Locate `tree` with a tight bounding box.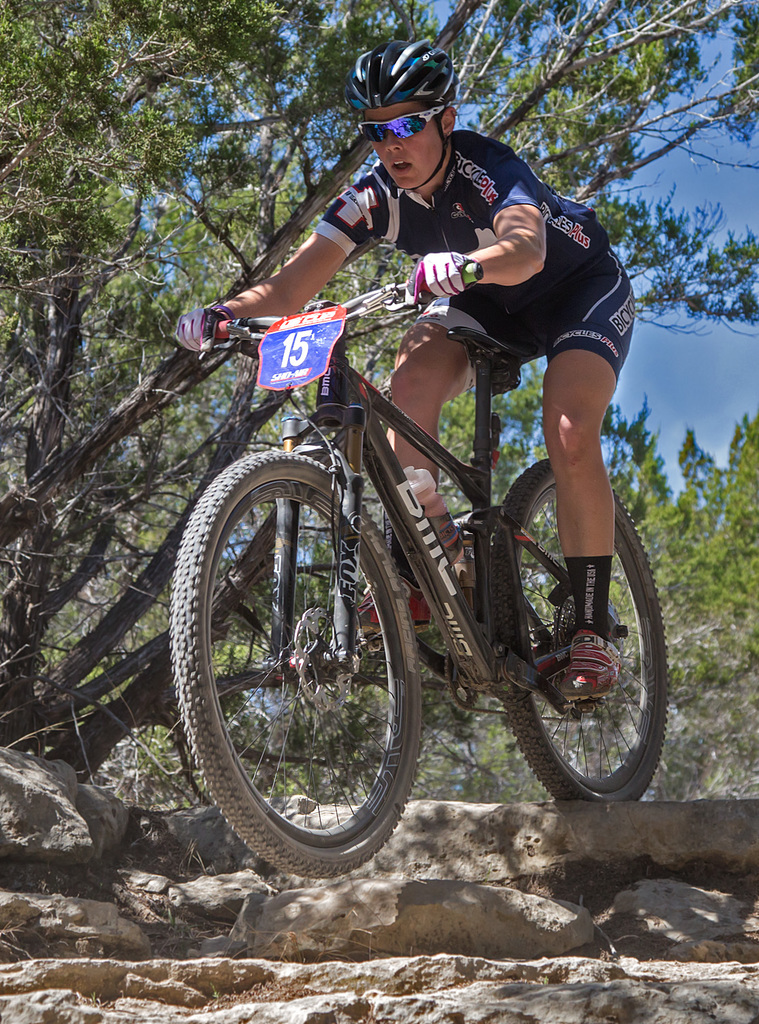
bbox=(0, 0, 758, 848).
